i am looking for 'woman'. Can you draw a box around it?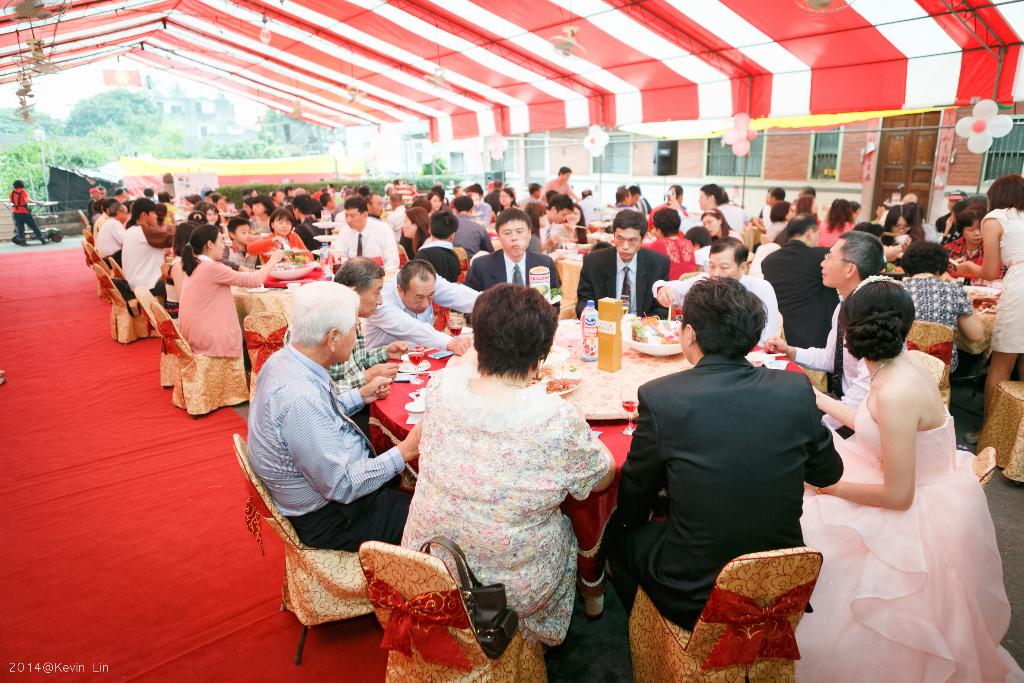
Sure, the bounding box is bbox(956, 174, 1023, 442).
